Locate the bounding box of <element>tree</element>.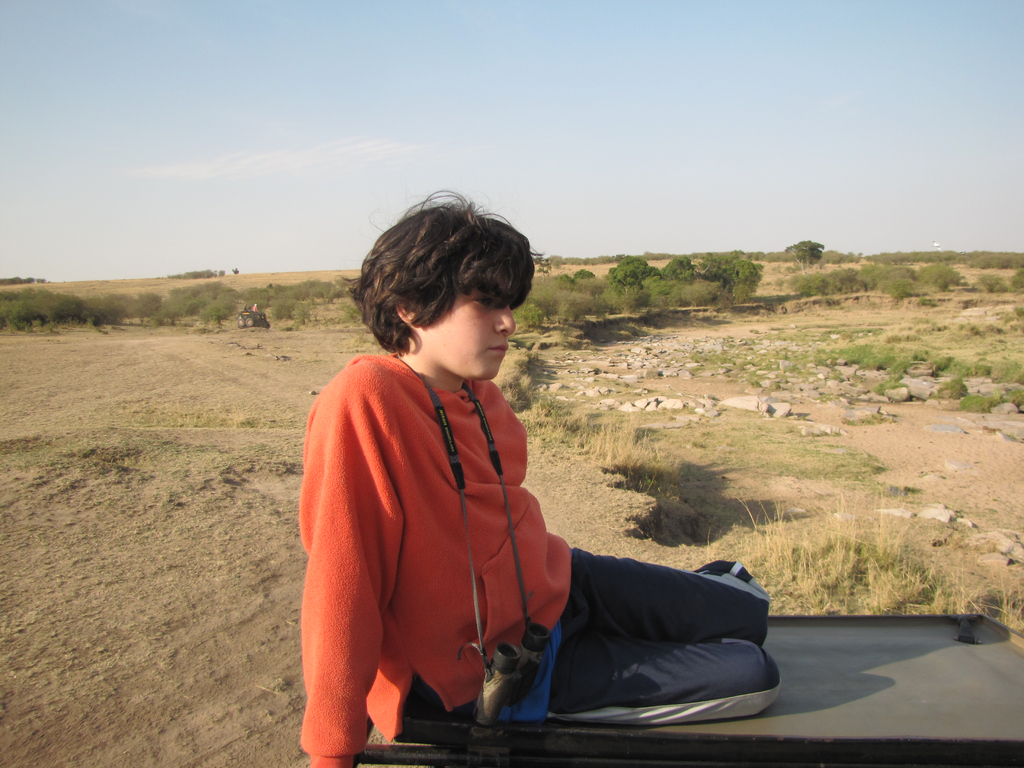
Bounding box: box=[779, 234, 826, 274].
